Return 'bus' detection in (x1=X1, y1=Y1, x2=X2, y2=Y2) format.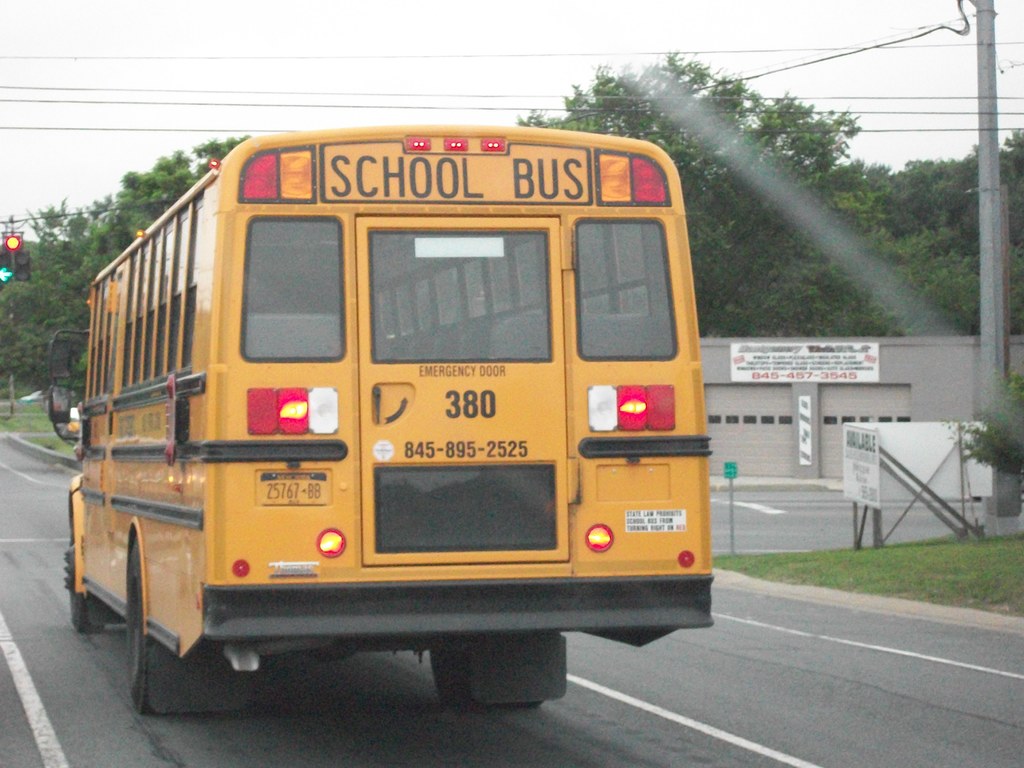
(x1=38, y1=120, x2=718, y2=714).
